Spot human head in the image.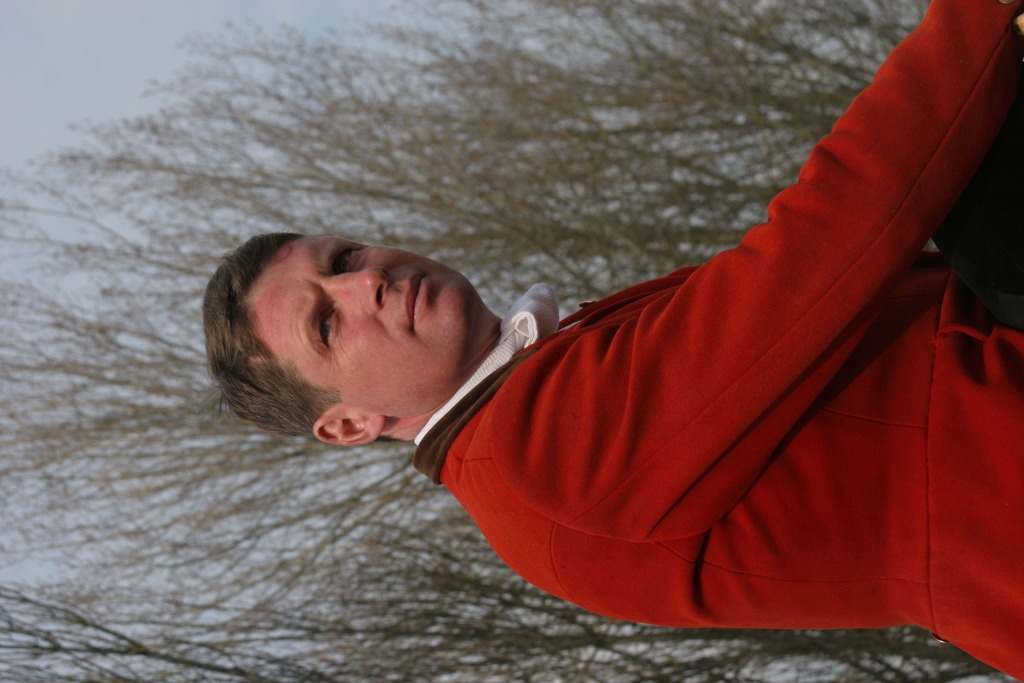
human head found at Rect(219, 222, 531, 430).
